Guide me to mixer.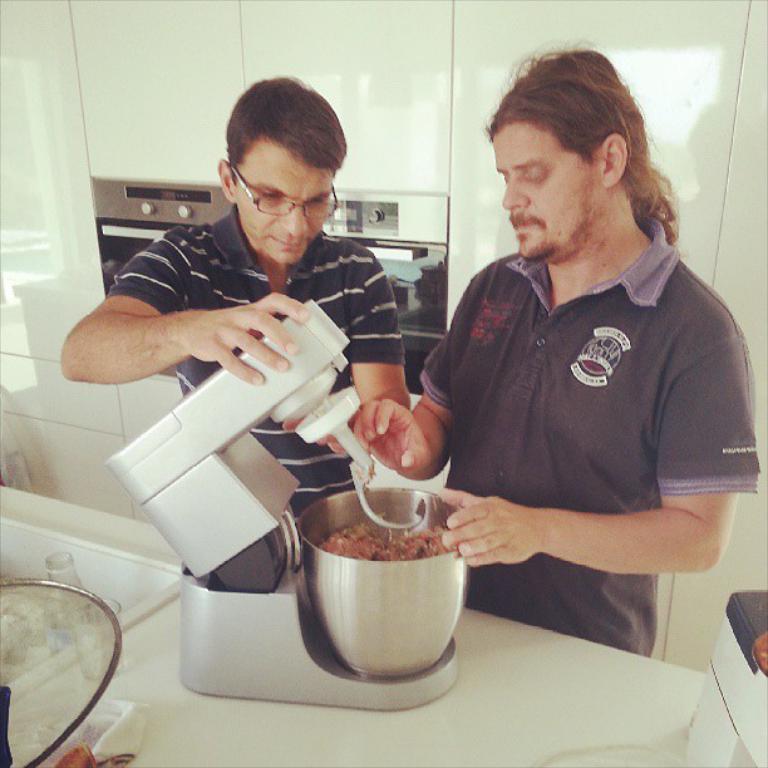
Guidance: left=104, top=295, right=469, bottom=710.
